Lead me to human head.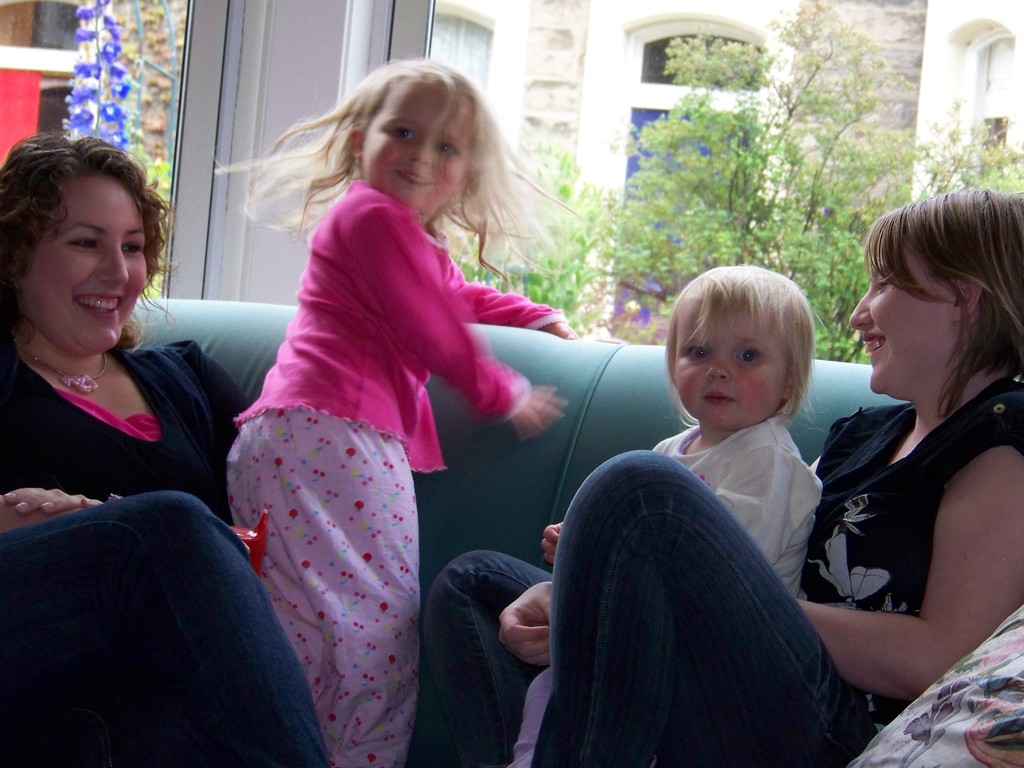
Lead to [left=847, top=184, right=1023, bottom=408].
